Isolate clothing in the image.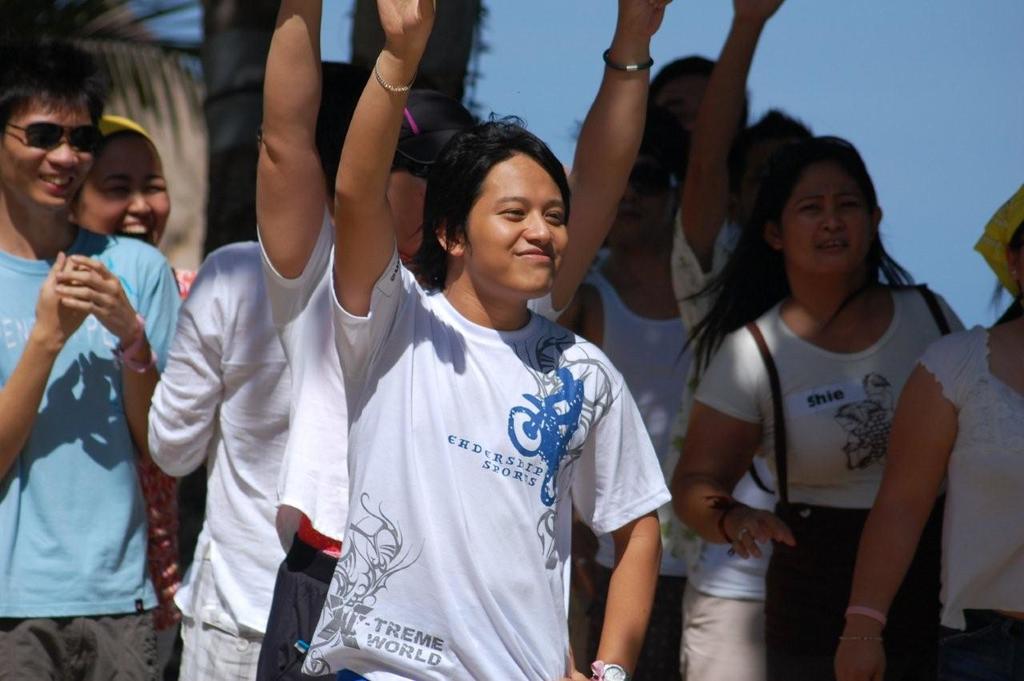
Isolated region: l=255, t=200, r=572, b=680.
